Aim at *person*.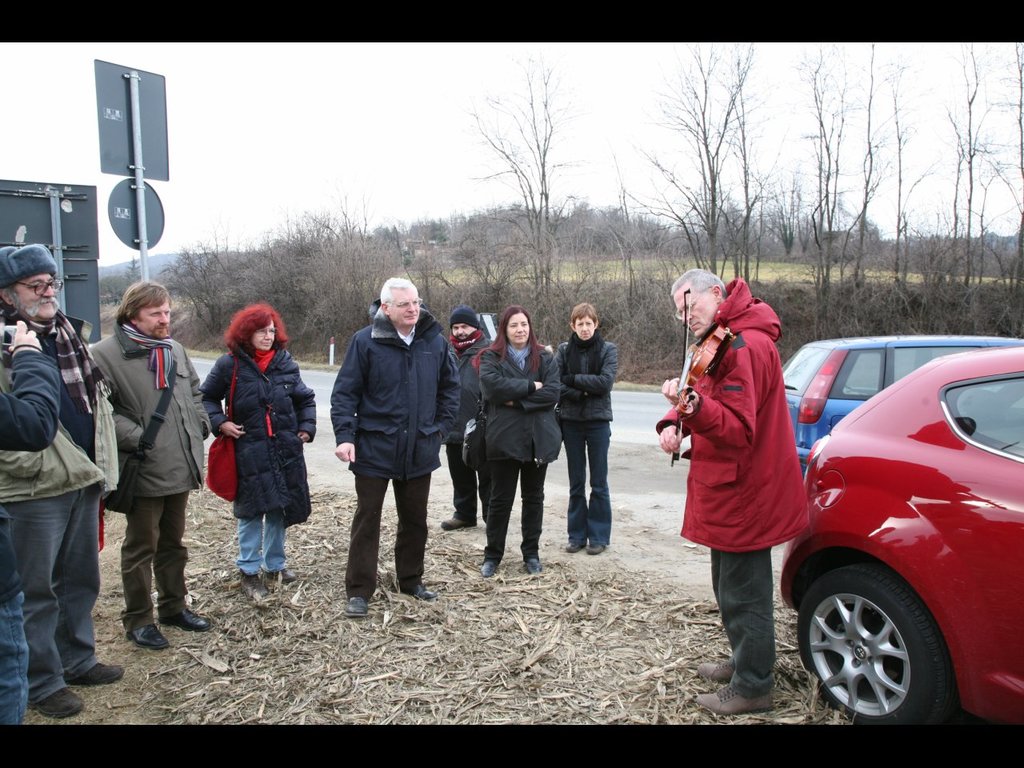
Aimed at (327, 275, 462, 619).
